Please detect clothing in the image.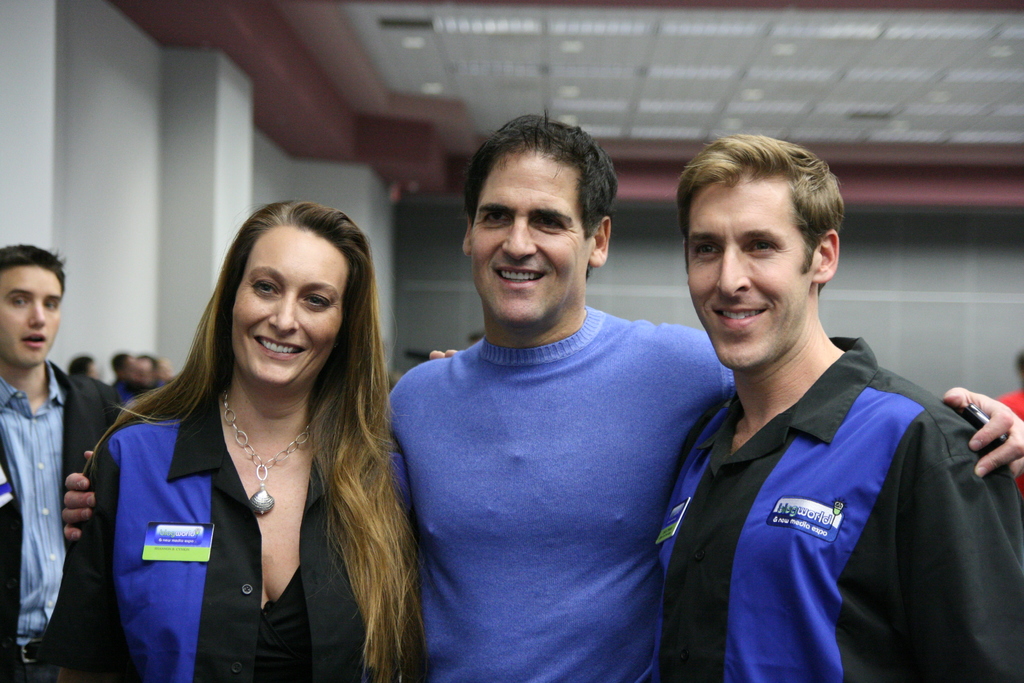
x1=39 y1=372 x2=405 y2=682.
